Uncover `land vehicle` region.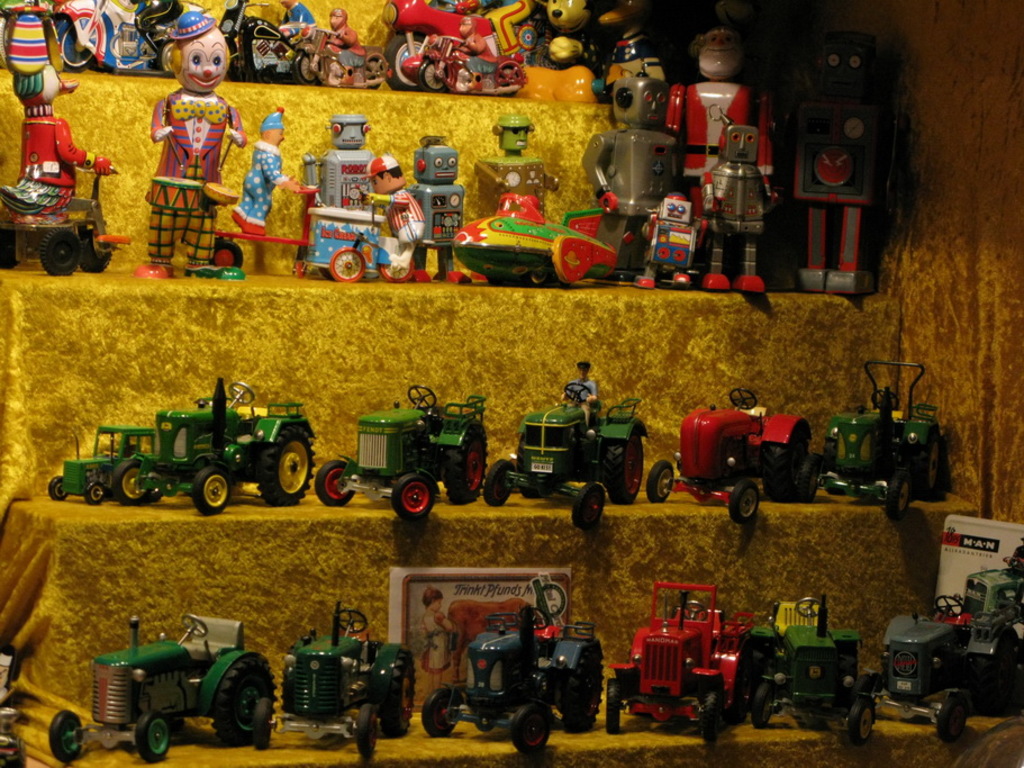
Uncovered: Rect(418, 606, 604, 761).
